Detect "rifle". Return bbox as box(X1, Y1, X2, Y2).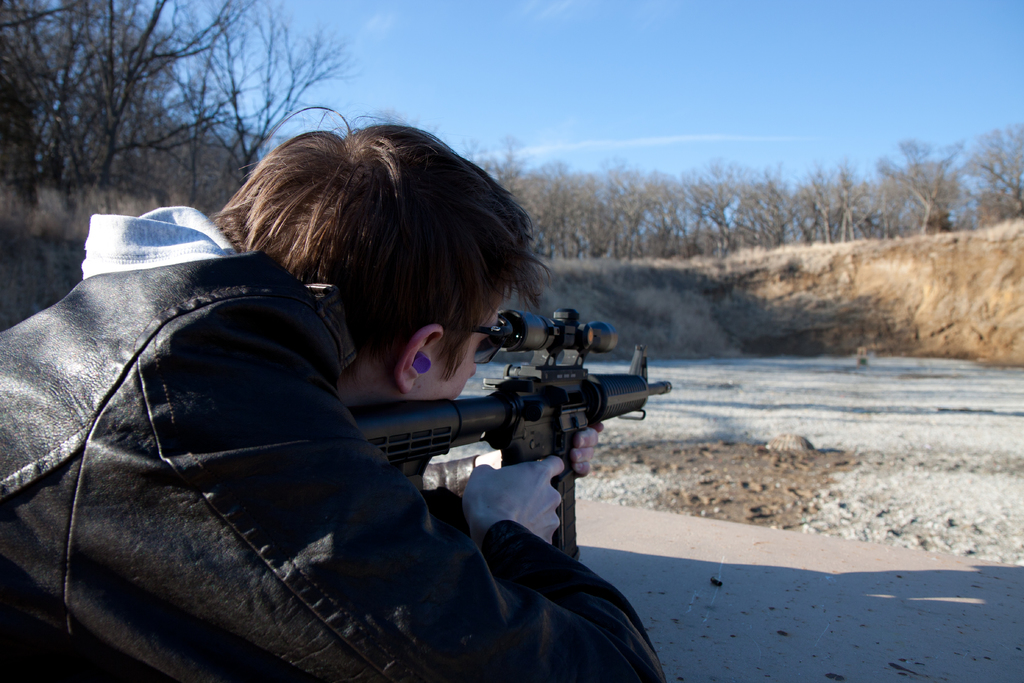
box(360, 317, 708, 546).
